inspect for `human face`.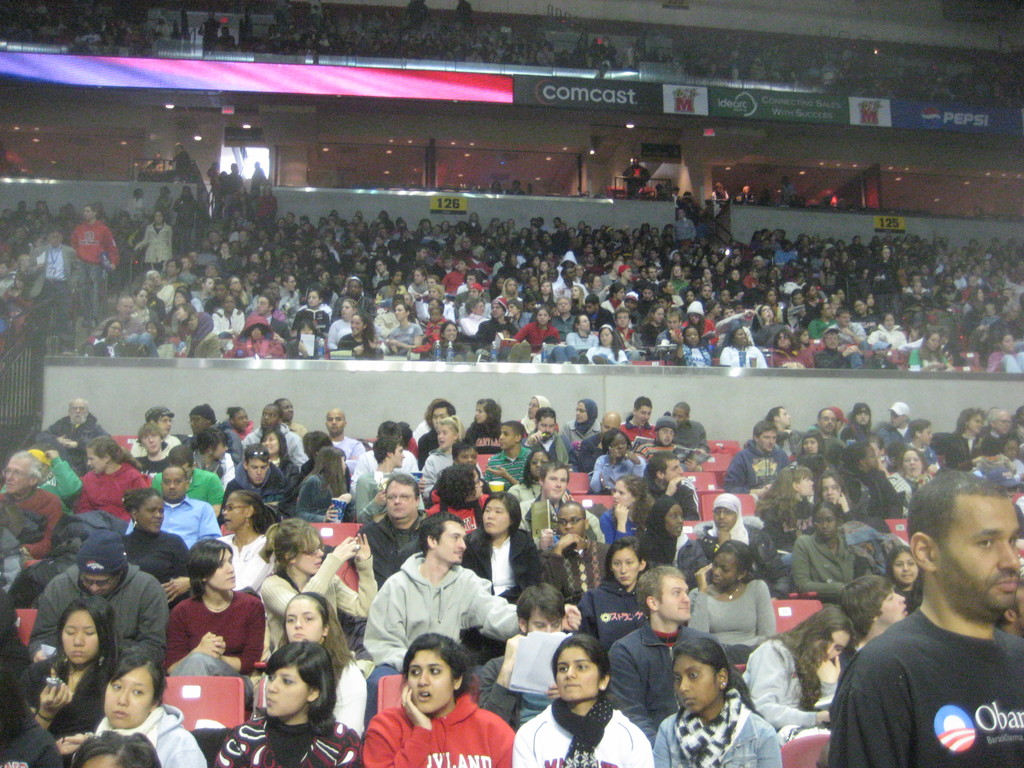
Inspection: (209, 552, 239, 591).
